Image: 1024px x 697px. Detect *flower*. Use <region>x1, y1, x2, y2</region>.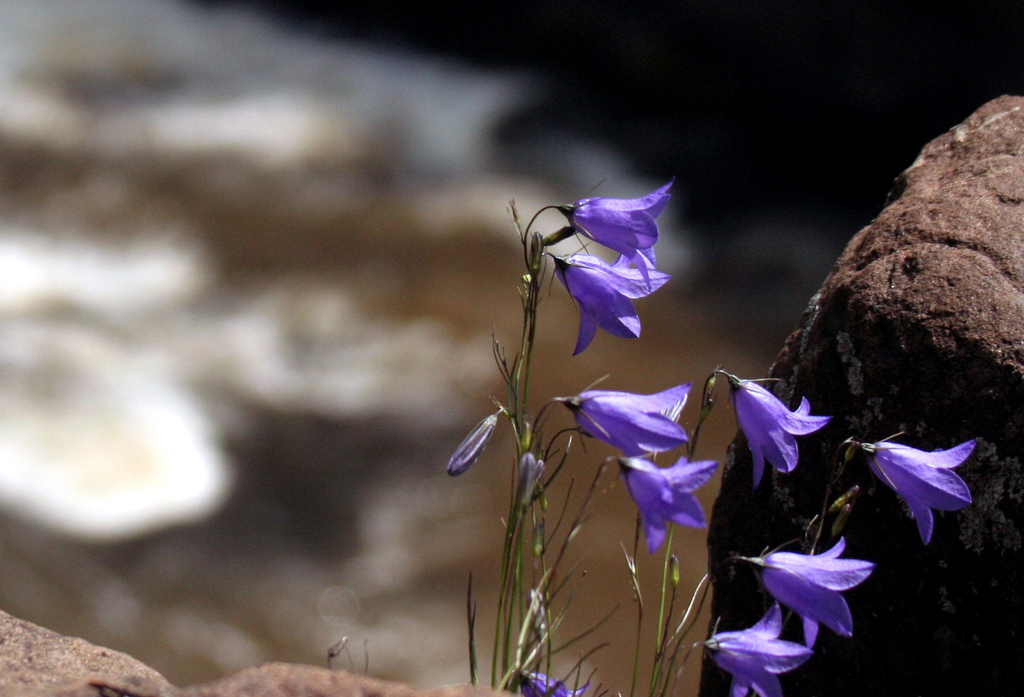
<region>612, 451, 716, 556</region>.
